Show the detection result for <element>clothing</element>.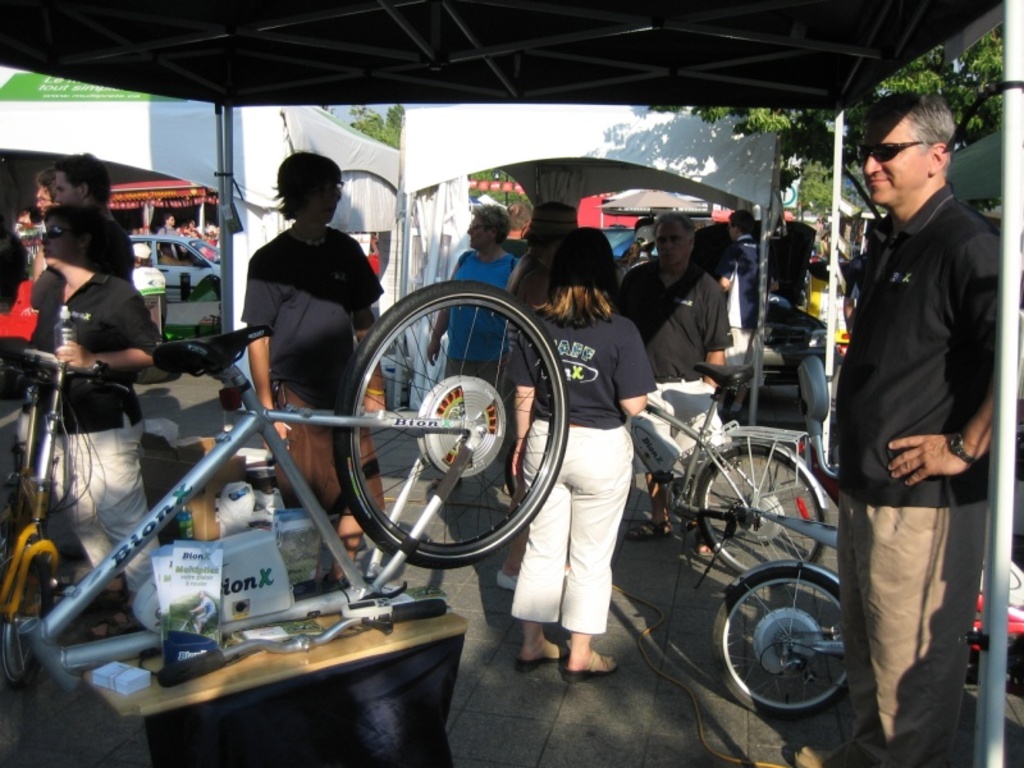
l=8, t=219, r=55, b=264.
